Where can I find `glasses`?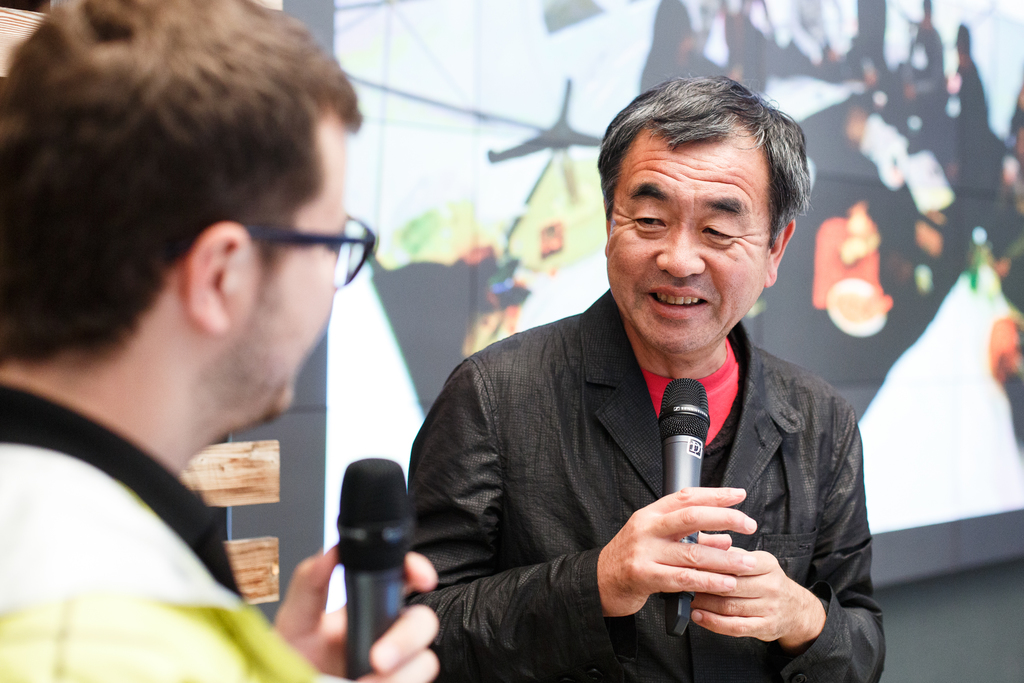
You can find it at {"x1": 244, "y1": 206, "x2": 372, "y2": 297}.
